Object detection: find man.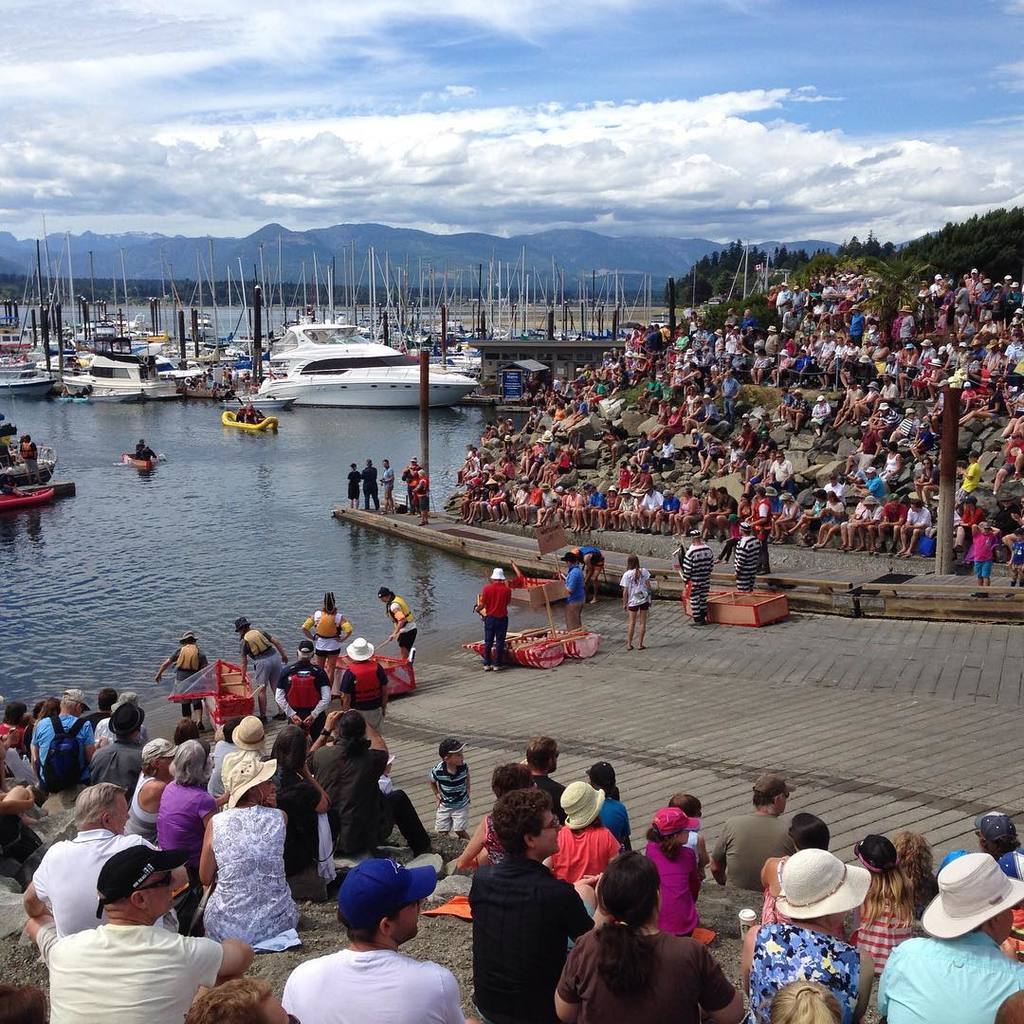
detection(526, 737, 564, 824).
